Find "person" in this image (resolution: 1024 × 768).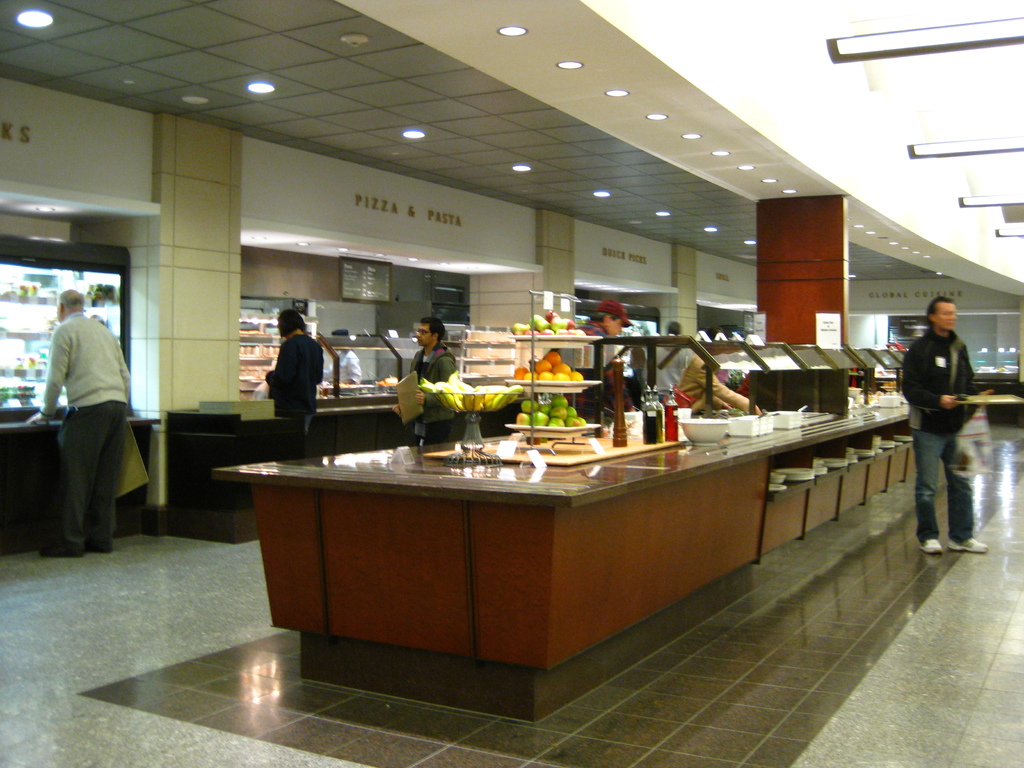
crop(20, 285, 132, 559).
